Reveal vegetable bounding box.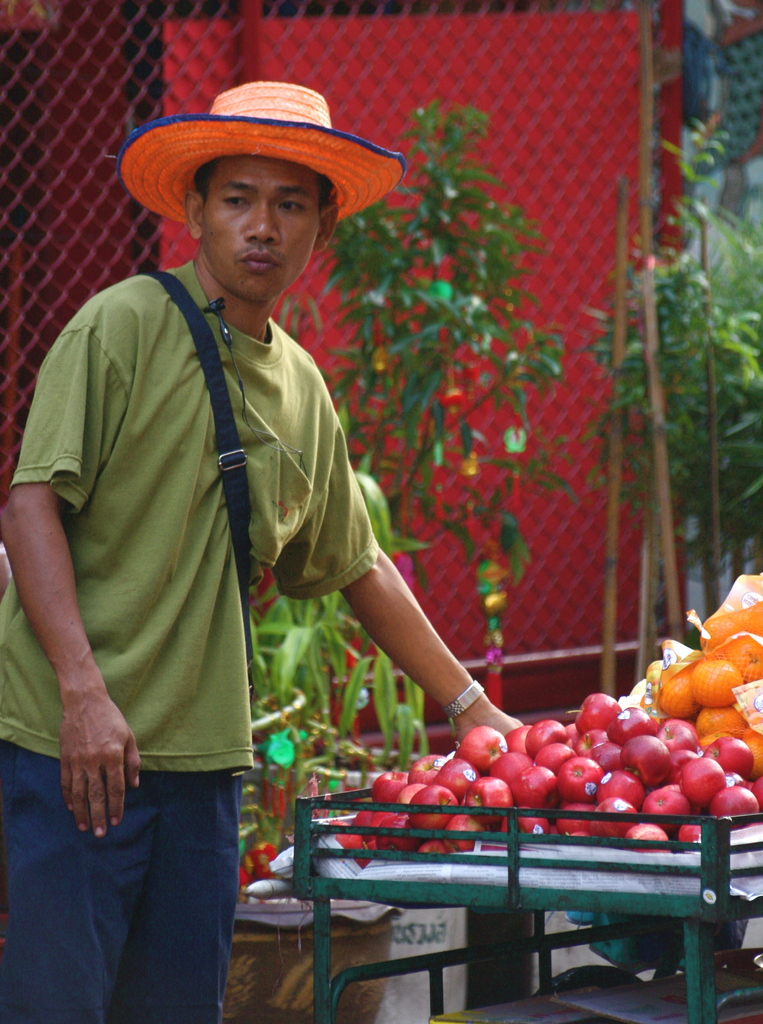
Revealed: pyautogui.locateOnScreen(655, 643, 762, 732).
